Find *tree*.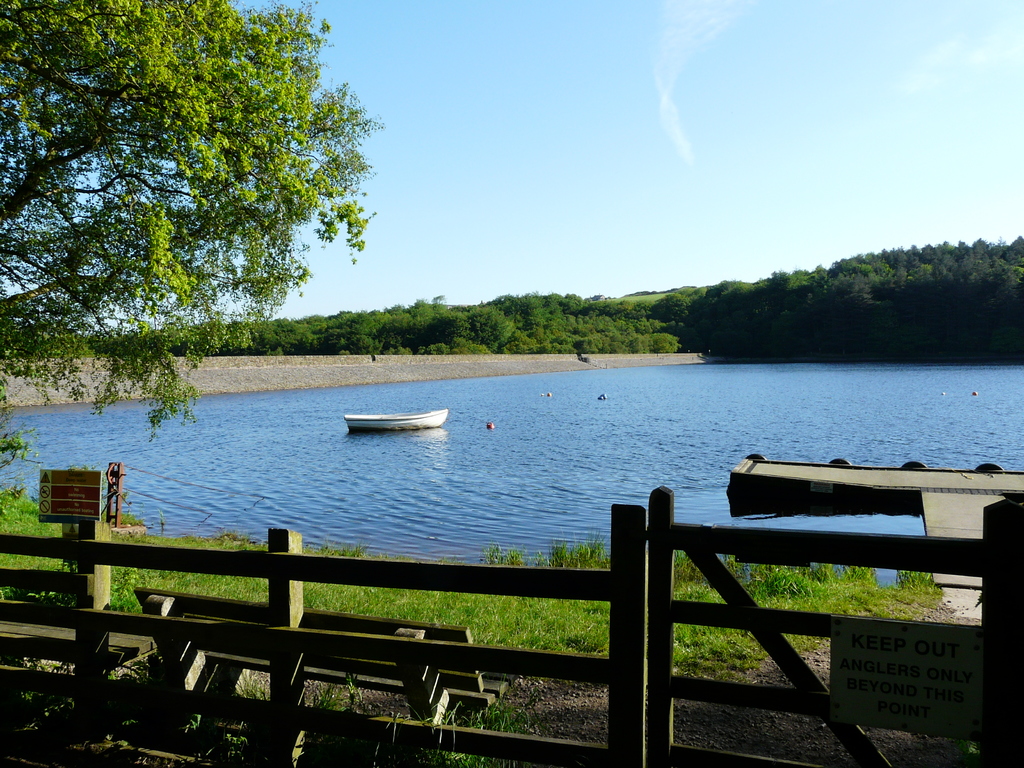
[left=766, top=284, right=806, bottom=354].
